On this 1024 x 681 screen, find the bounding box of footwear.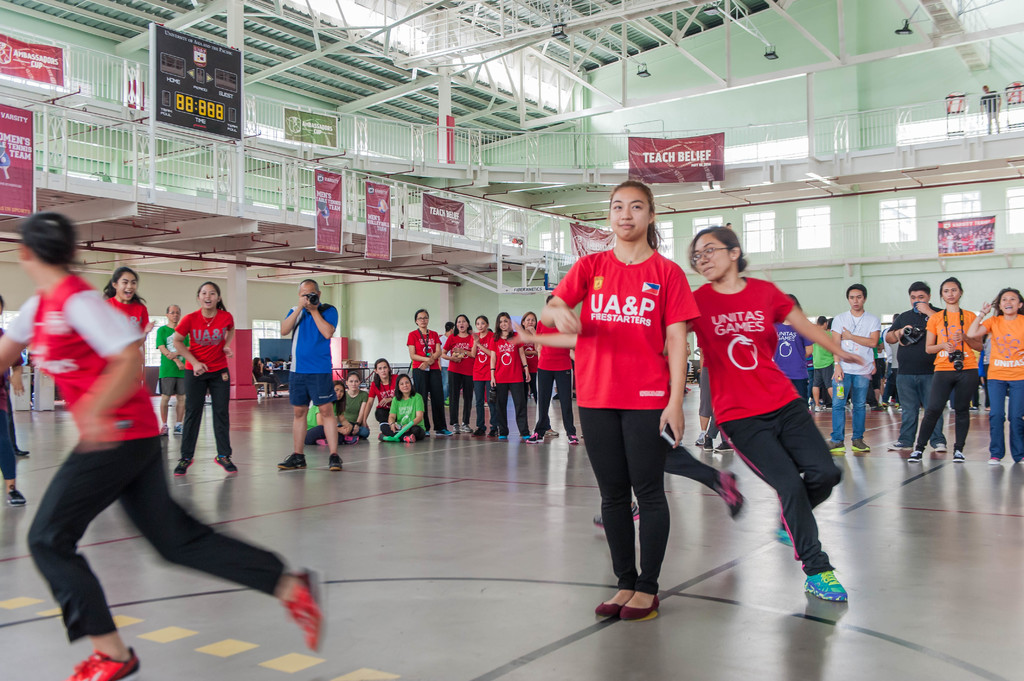
Bounding box: bbox=(718, 439, 733, 453).
